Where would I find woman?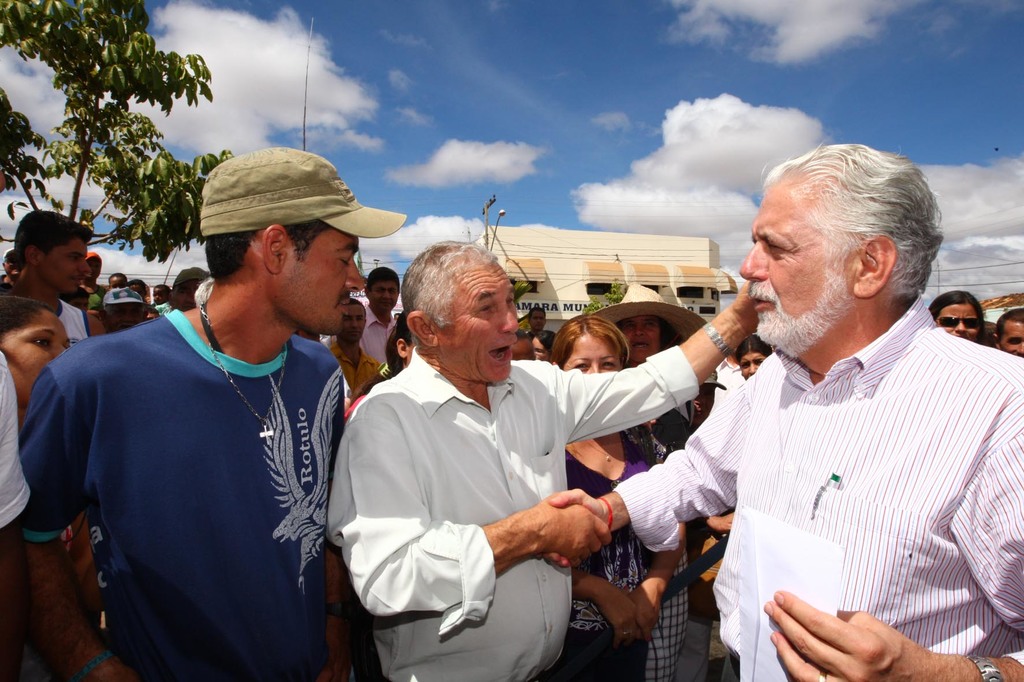
At bbox(546, 317, 654, 681).
